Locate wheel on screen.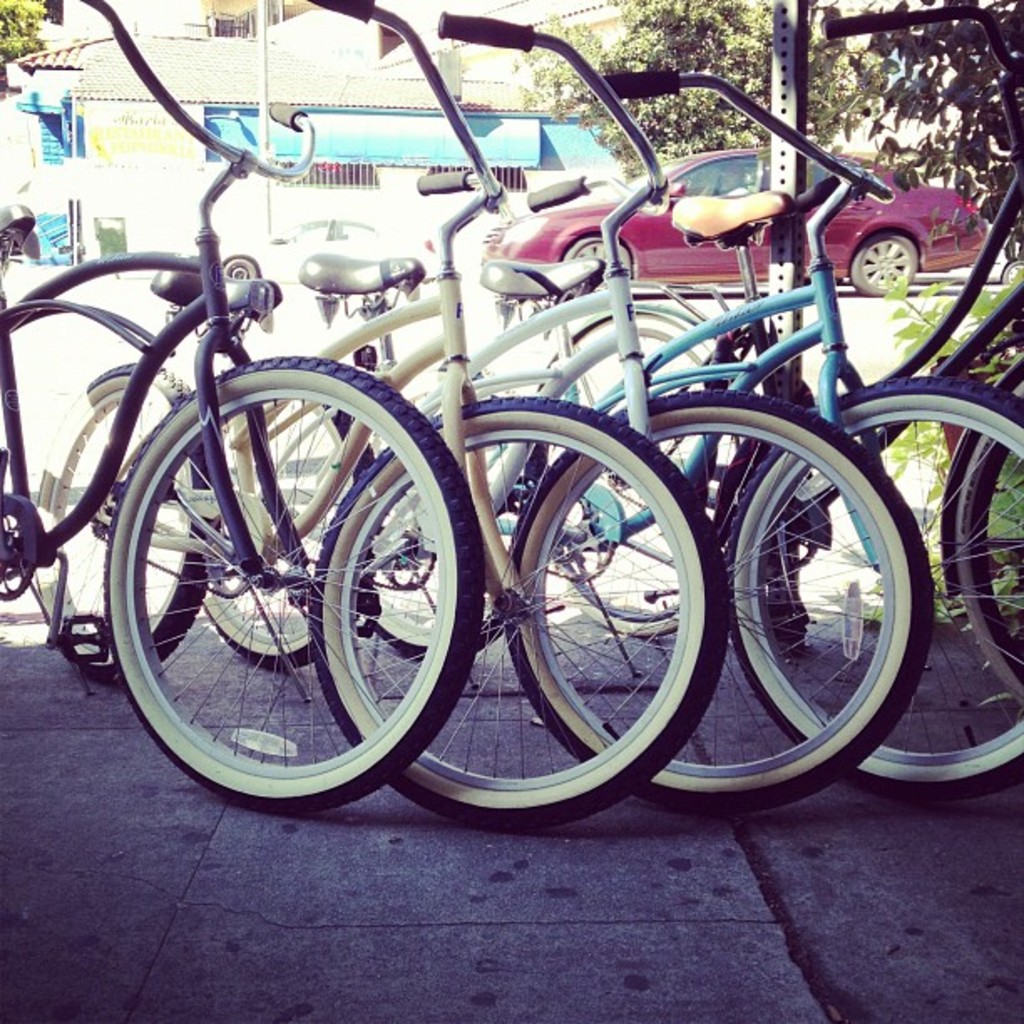
On screen at box(940, 375, 1022, 681).
